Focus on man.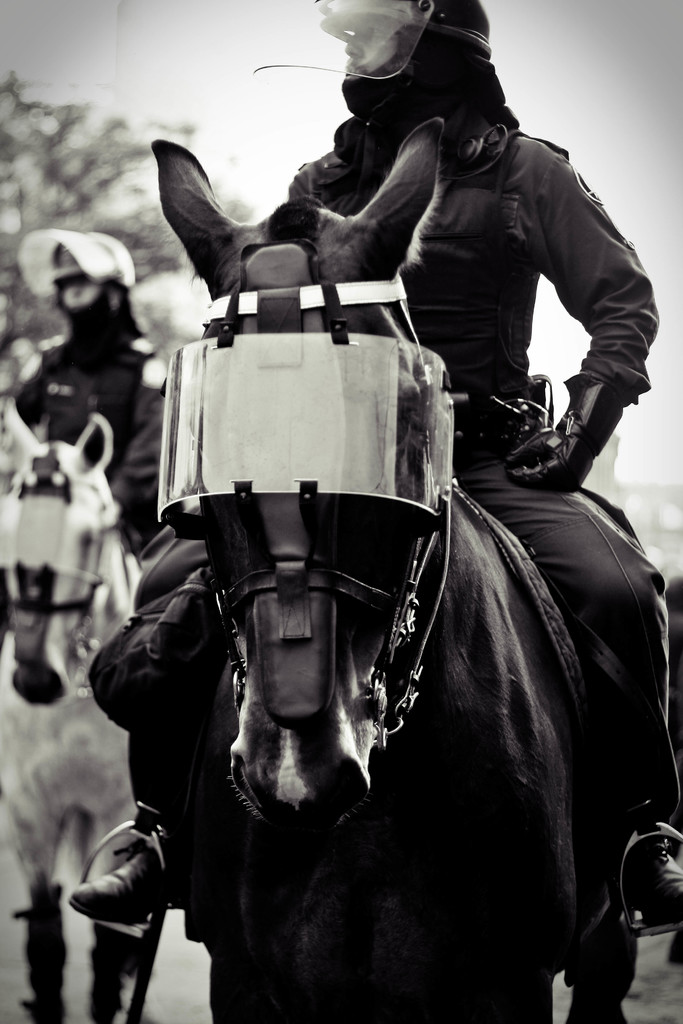
Focused at box(123, 202, 675, 1019).
